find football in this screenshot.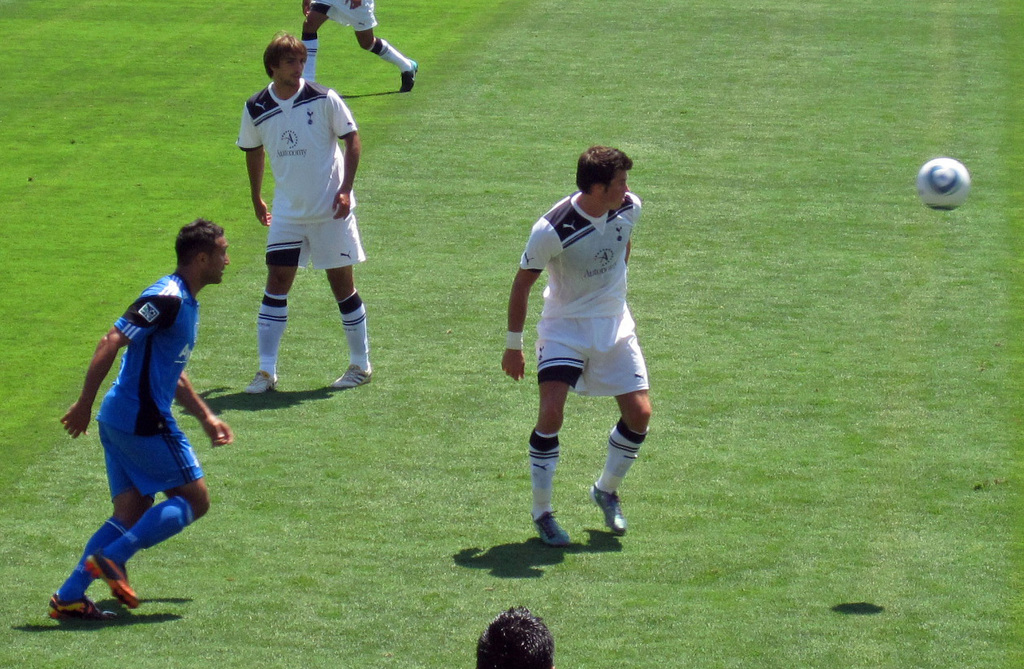
The bounding box for football is [914, 154, 971, 212].
